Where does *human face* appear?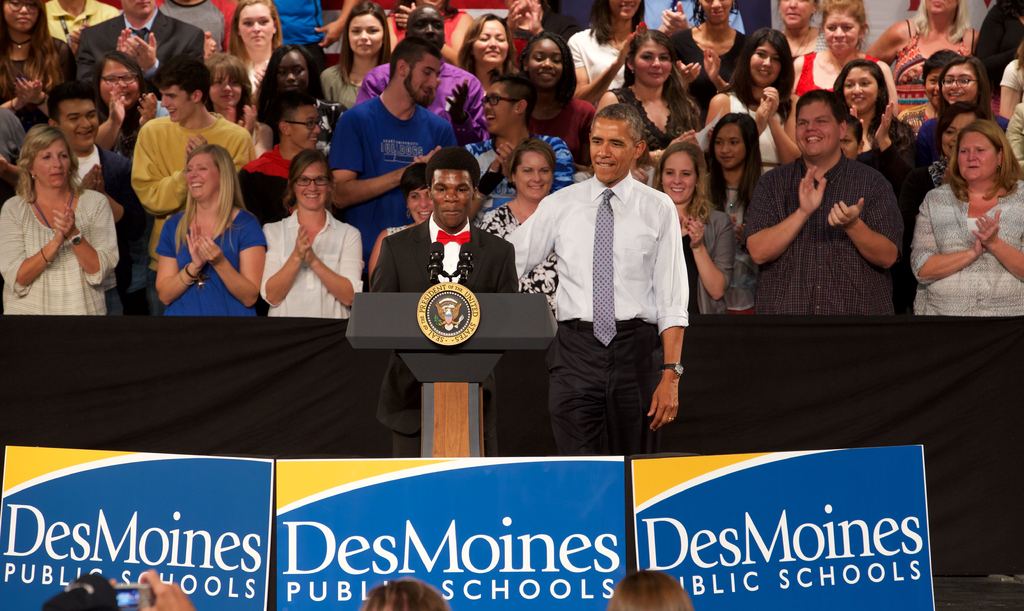
Appears at left=291, top=102, right=325, bottom=147.
